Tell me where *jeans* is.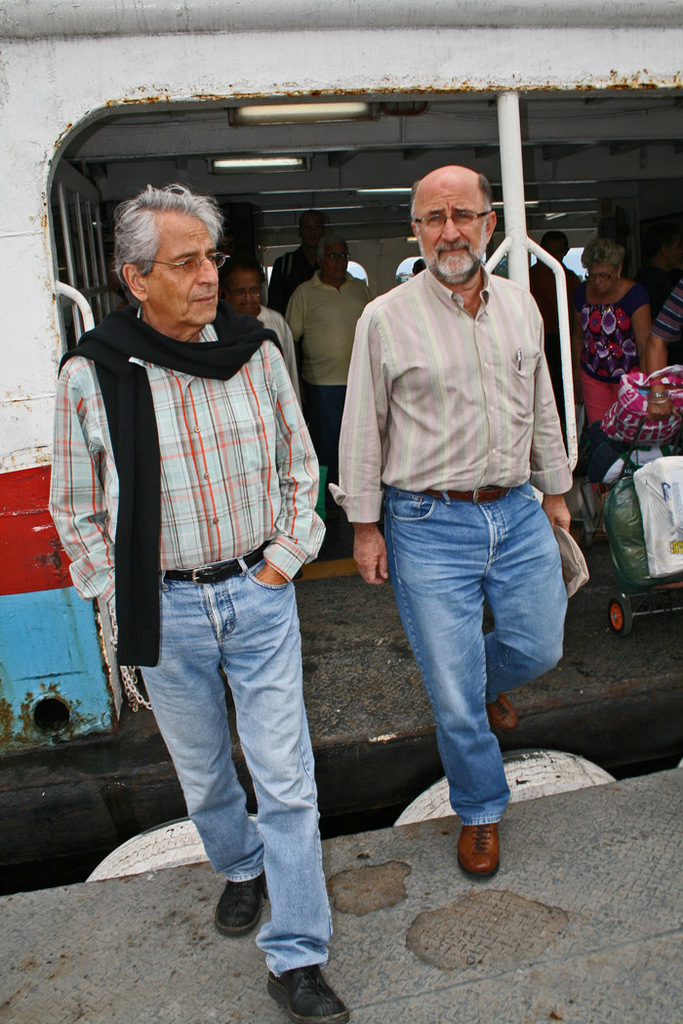
*jeans* is at (left=133, top=545, right=324, bottom=965).
